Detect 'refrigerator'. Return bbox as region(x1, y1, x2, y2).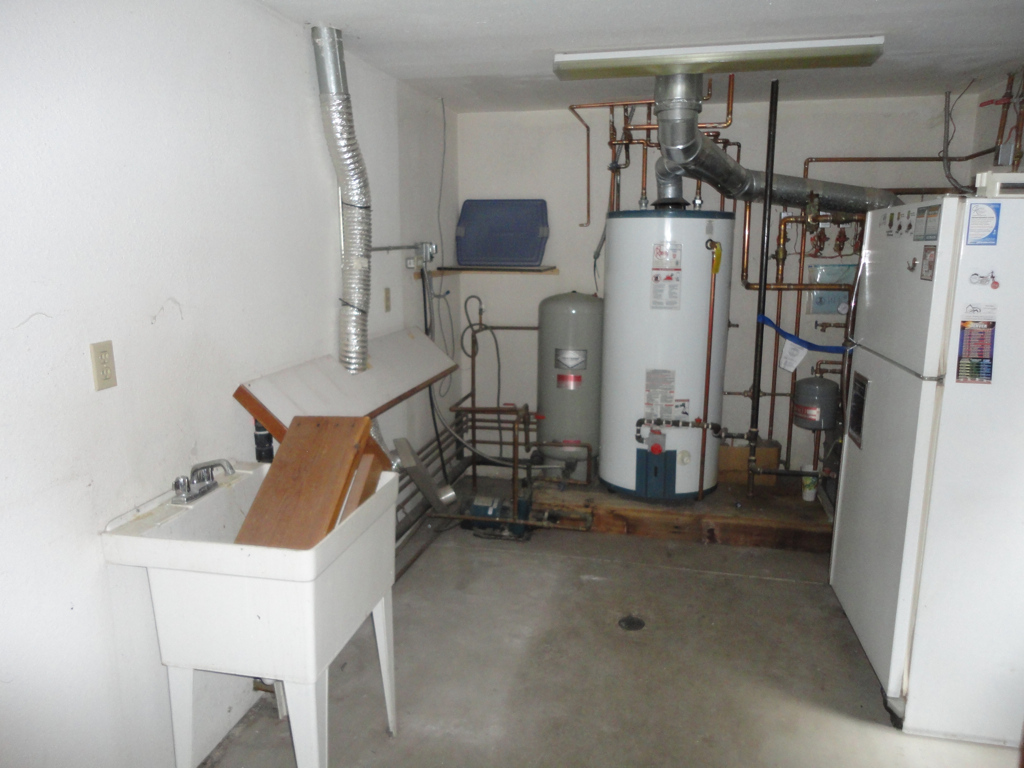
region(808, 134, 1008, 733).
